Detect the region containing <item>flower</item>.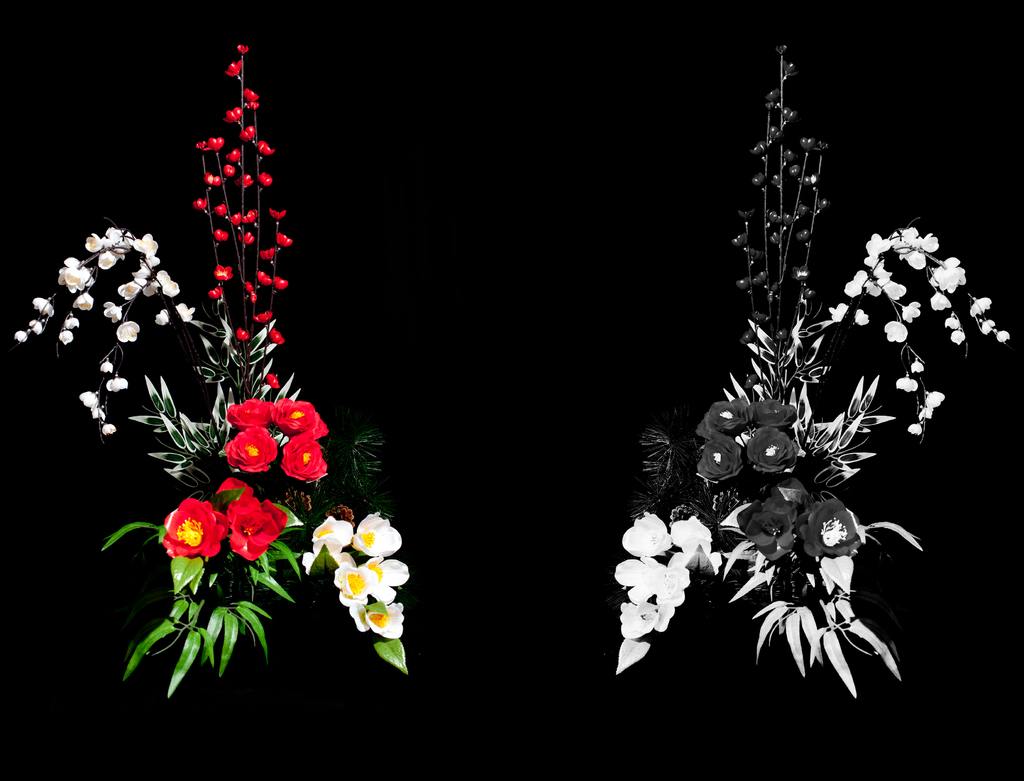
748:396:797:429.
